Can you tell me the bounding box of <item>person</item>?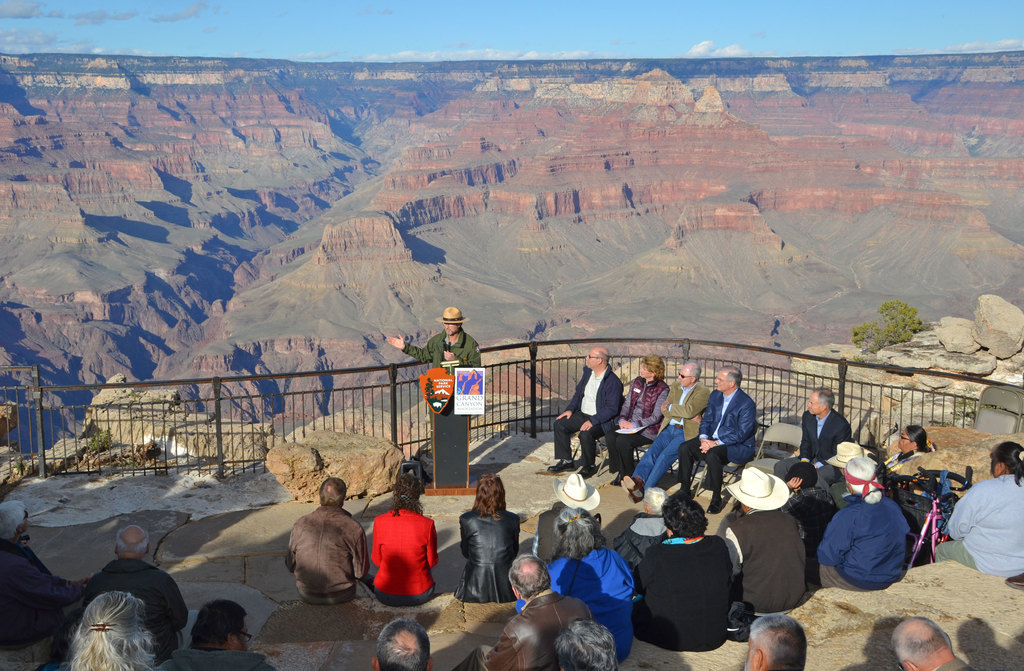
[463,467,518,604].
